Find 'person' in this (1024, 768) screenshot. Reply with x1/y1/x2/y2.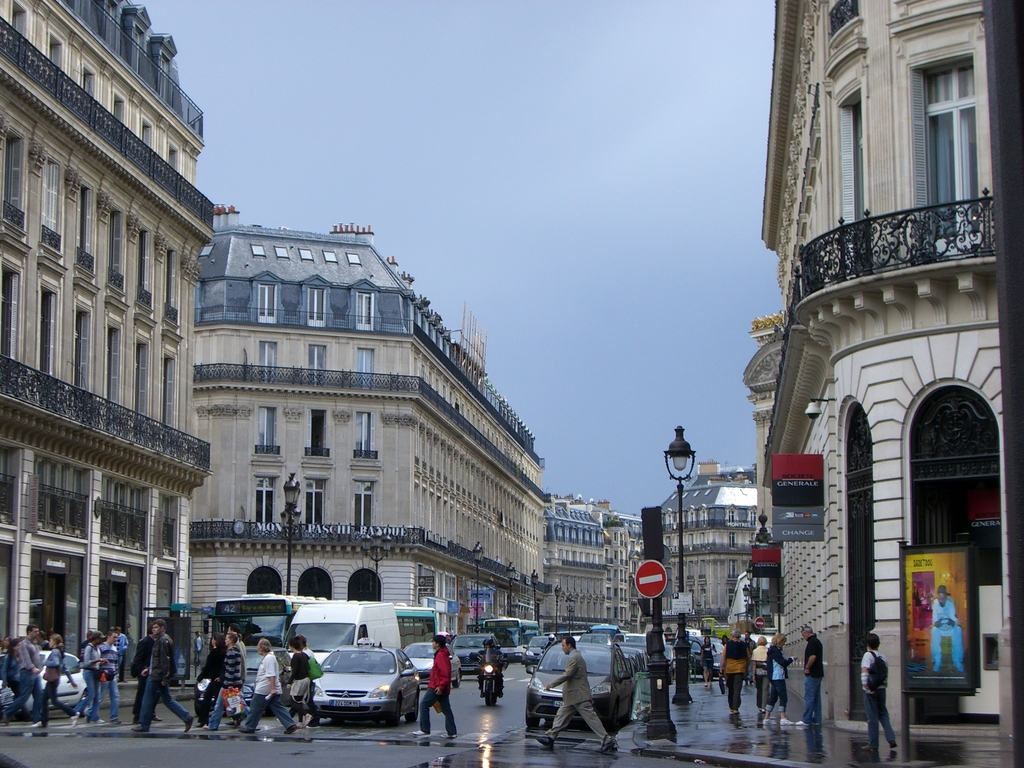
301/636/325/723.
